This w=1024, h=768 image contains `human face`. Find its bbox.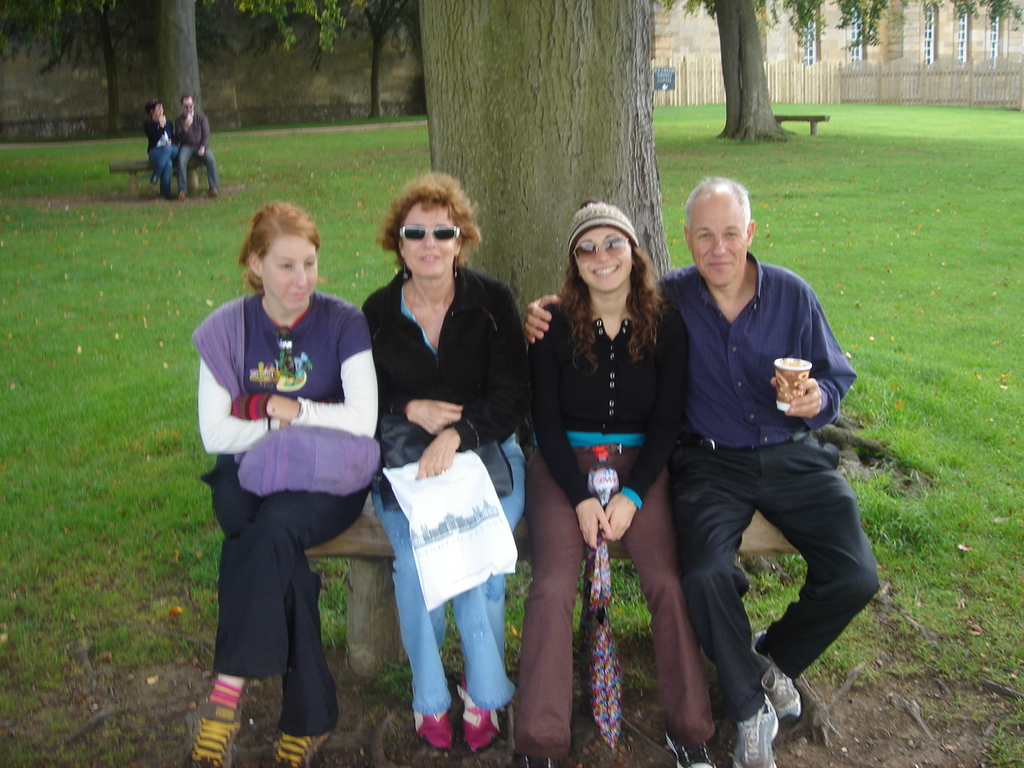
{"x1": 404, "y1": 206, "x2": 456, "y2": 282}.
